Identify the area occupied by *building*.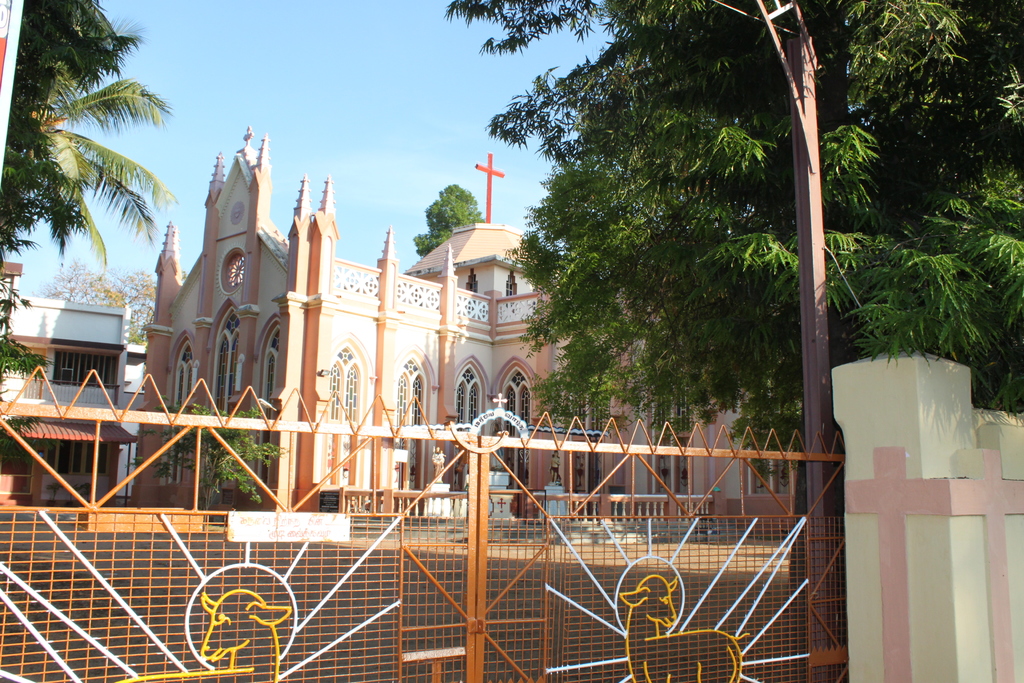
Area: 132, 124, 812, 540.
